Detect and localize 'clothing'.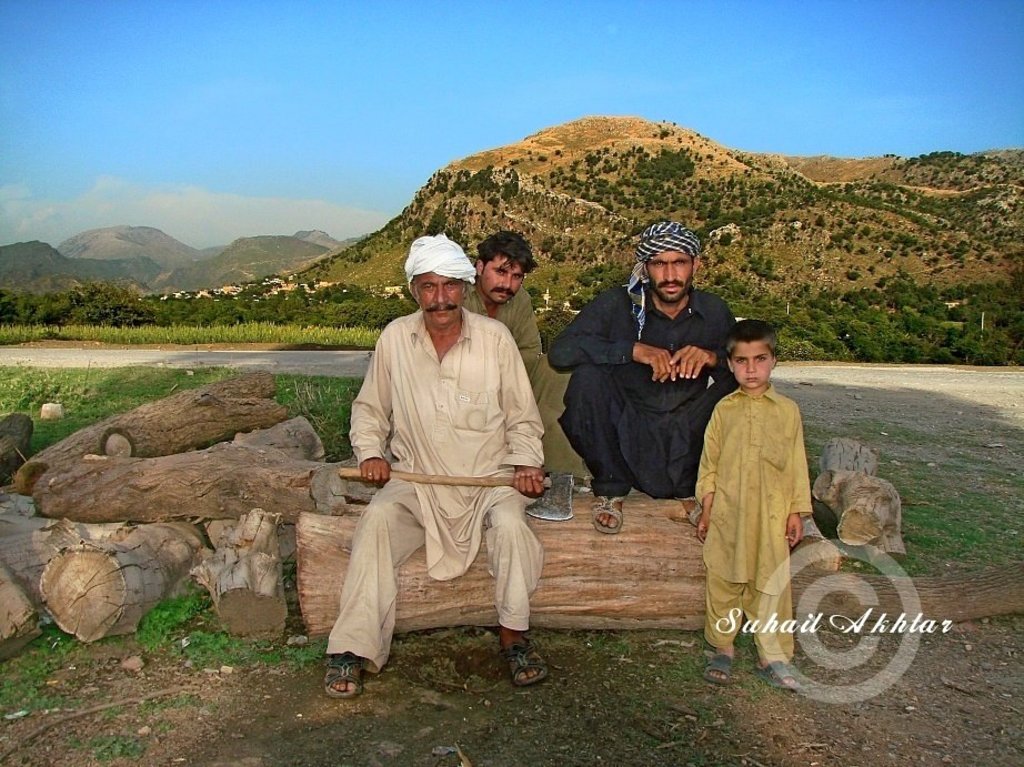
Localized at detection(323, 305, 543, 673).
